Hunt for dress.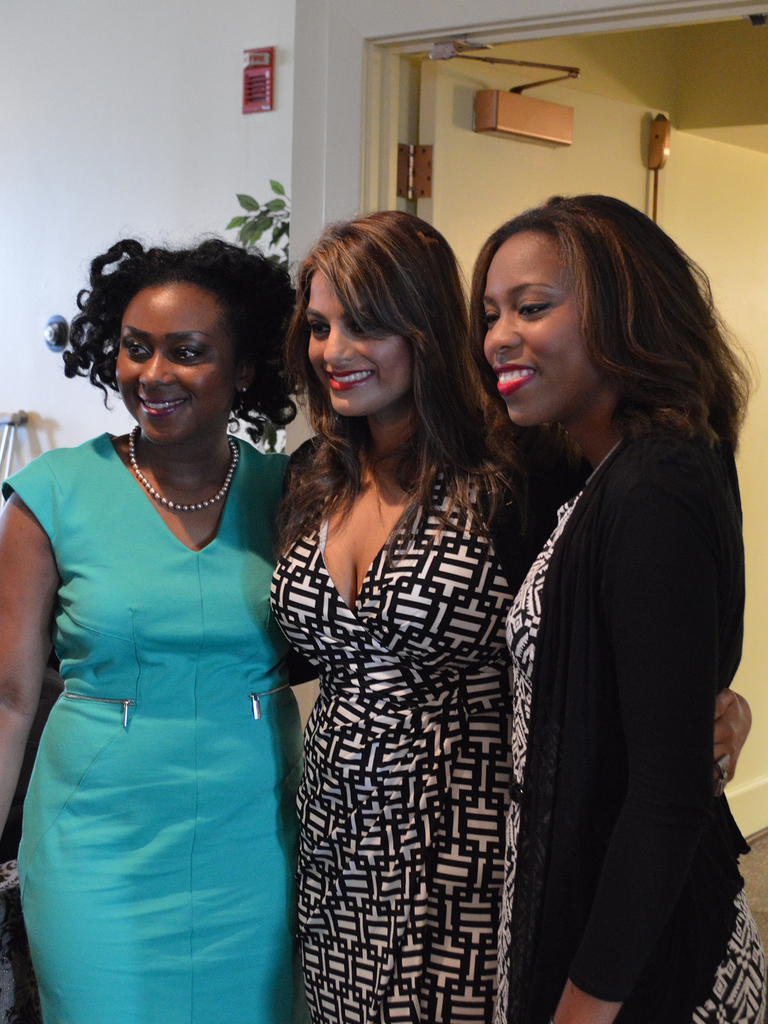
Hunted down at (x1=268, y1=442, x2=518, y2=1023).
